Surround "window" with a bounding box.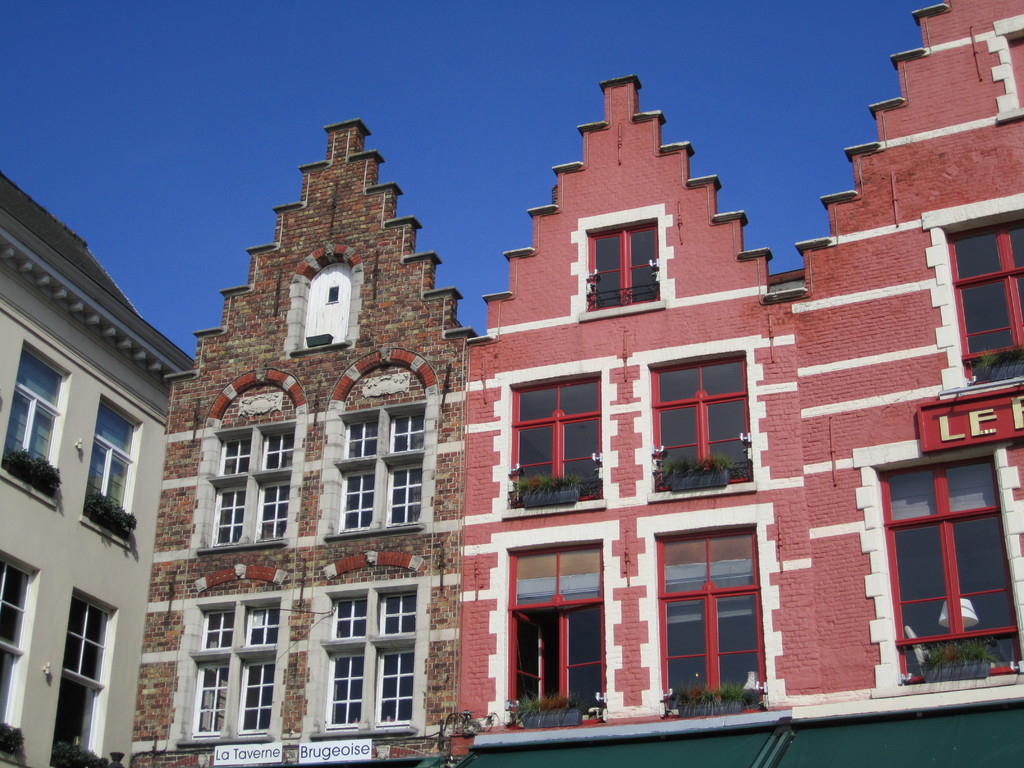
crop(638, 344, 764, 506).
